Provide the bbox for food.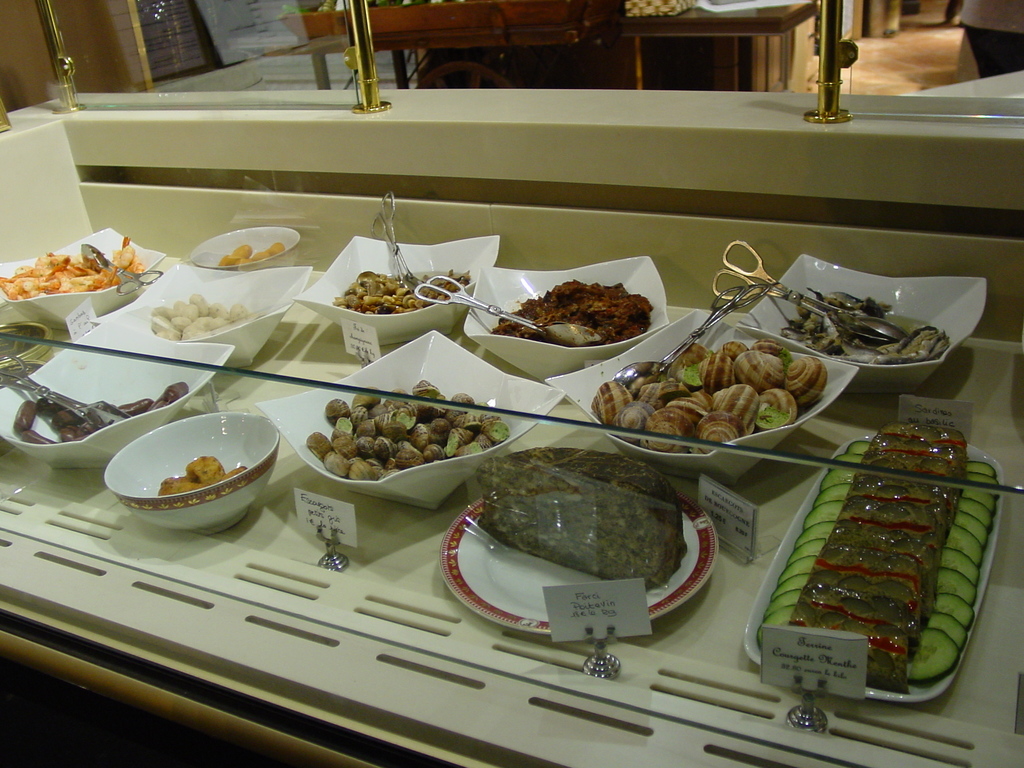
crop(188, 459, 225, 488).
